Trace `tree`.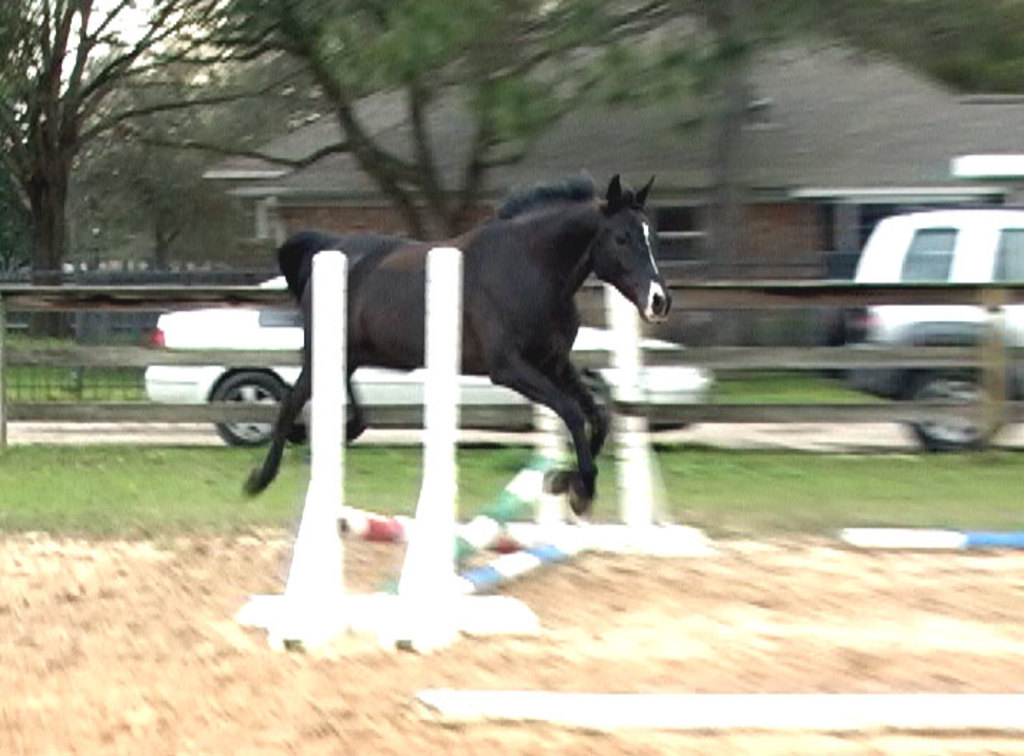
Traced to l=202, t=0, r=756, b=240.
